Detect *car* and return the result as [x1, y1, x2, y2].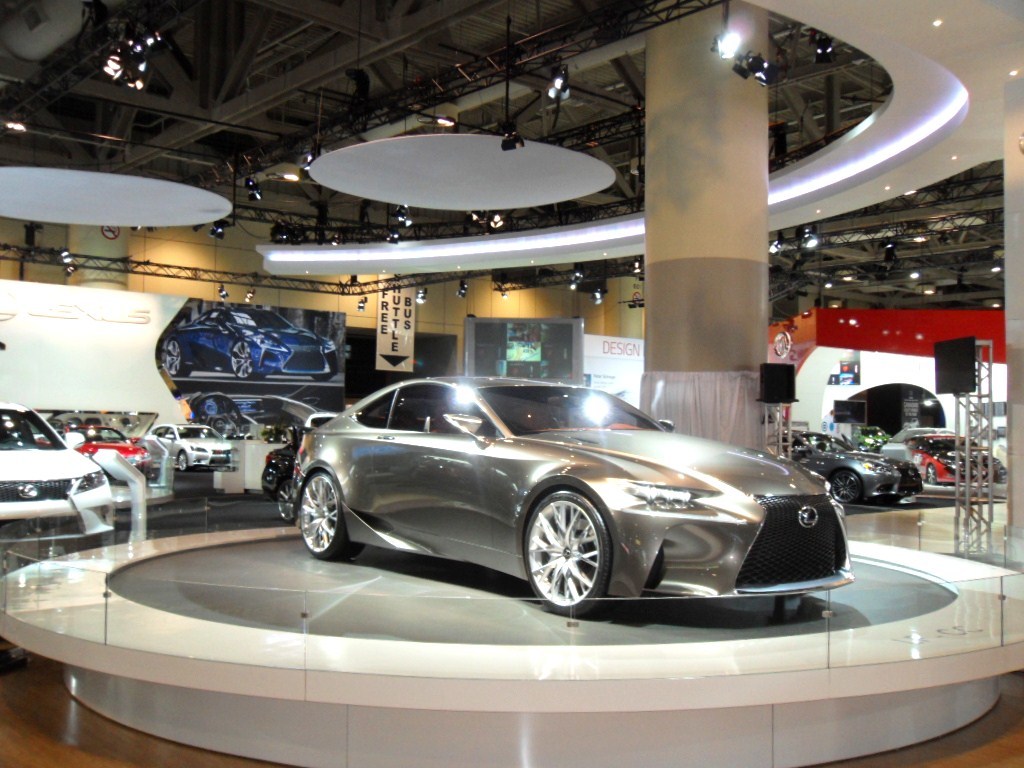
[167, 301, 342, 374].
